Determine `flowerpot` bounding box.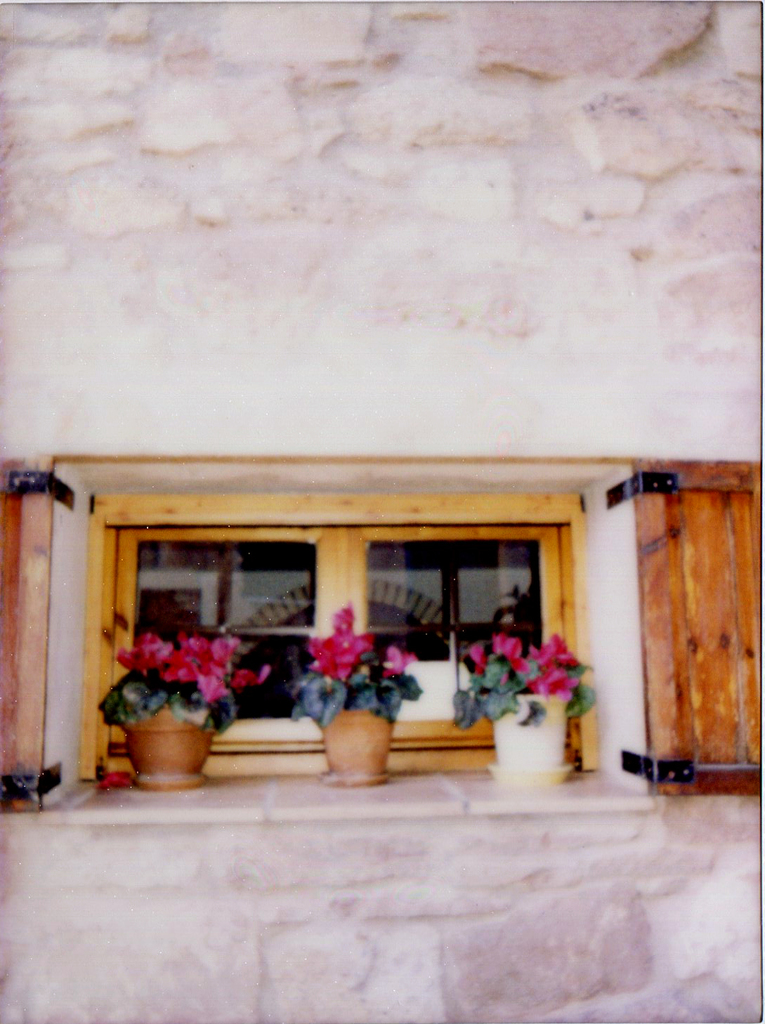
Determined: (x1=487, y1=694, x2=577, y2=783).
